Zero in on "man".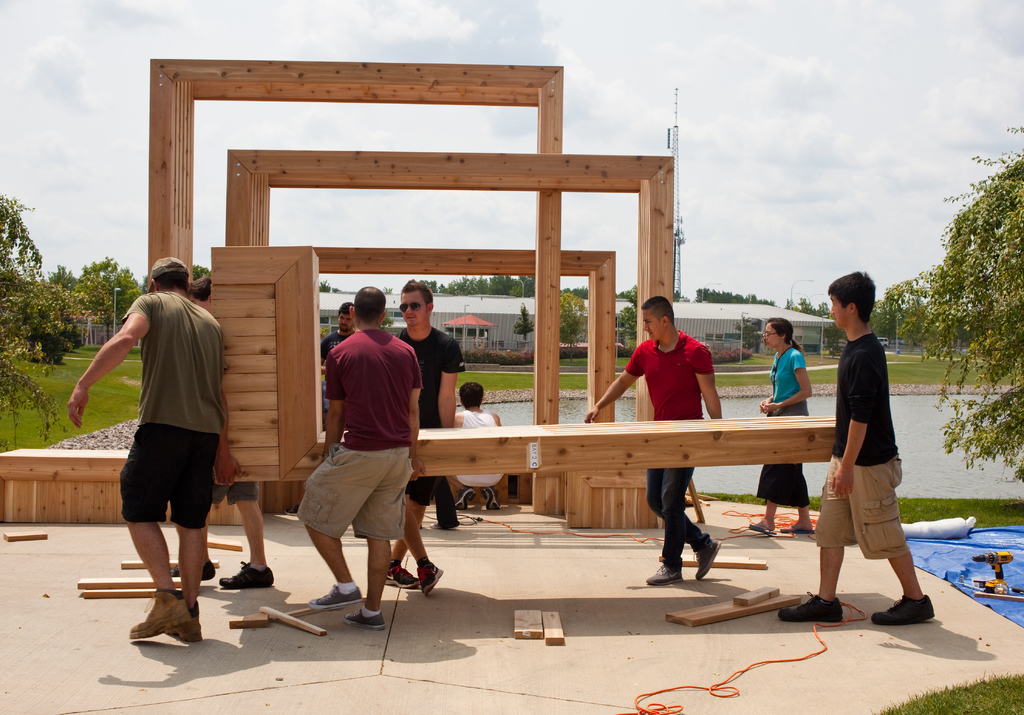
Zeroed in: 287 284 425 629.
